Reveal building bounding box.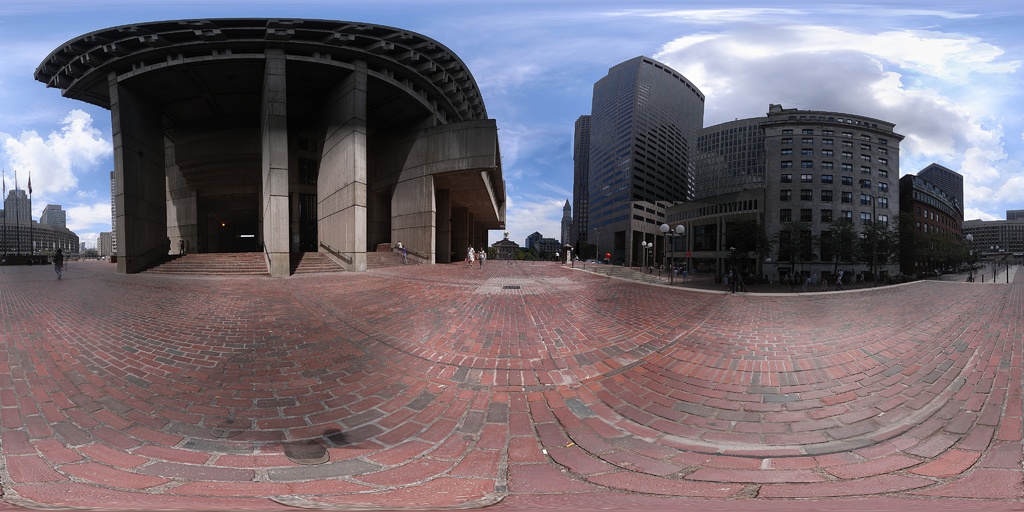
Revealed: (573, 53, 905, 283).
